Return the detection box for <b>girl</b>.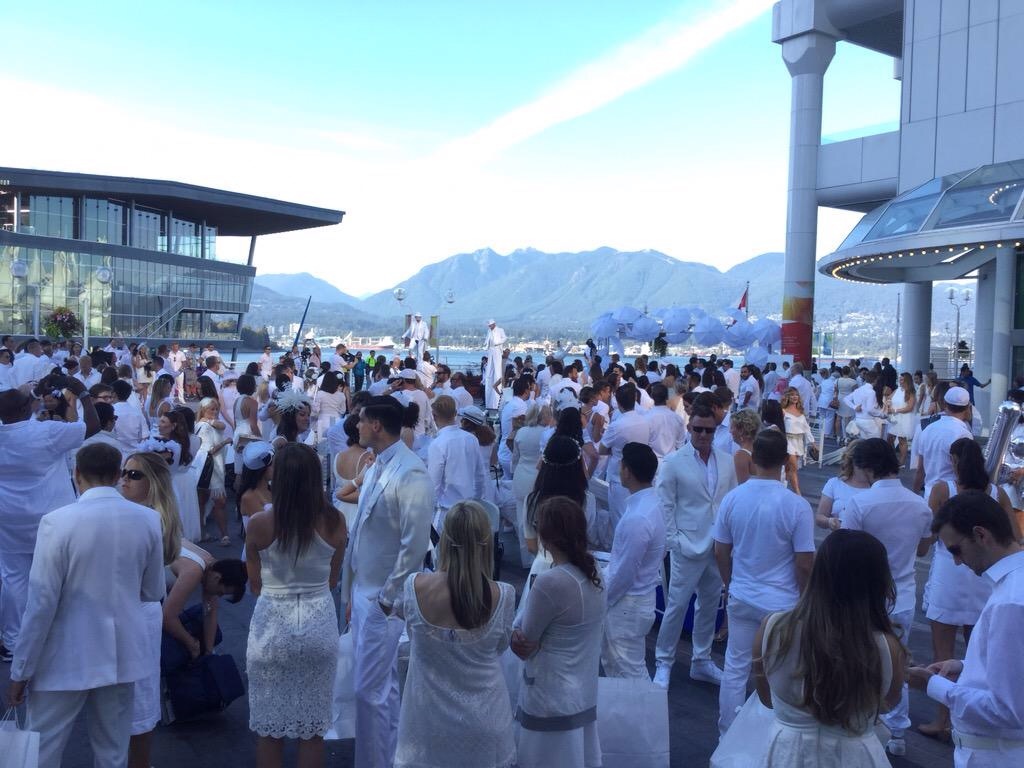
[x1=781, y1=388, x2=814, y2=498].
